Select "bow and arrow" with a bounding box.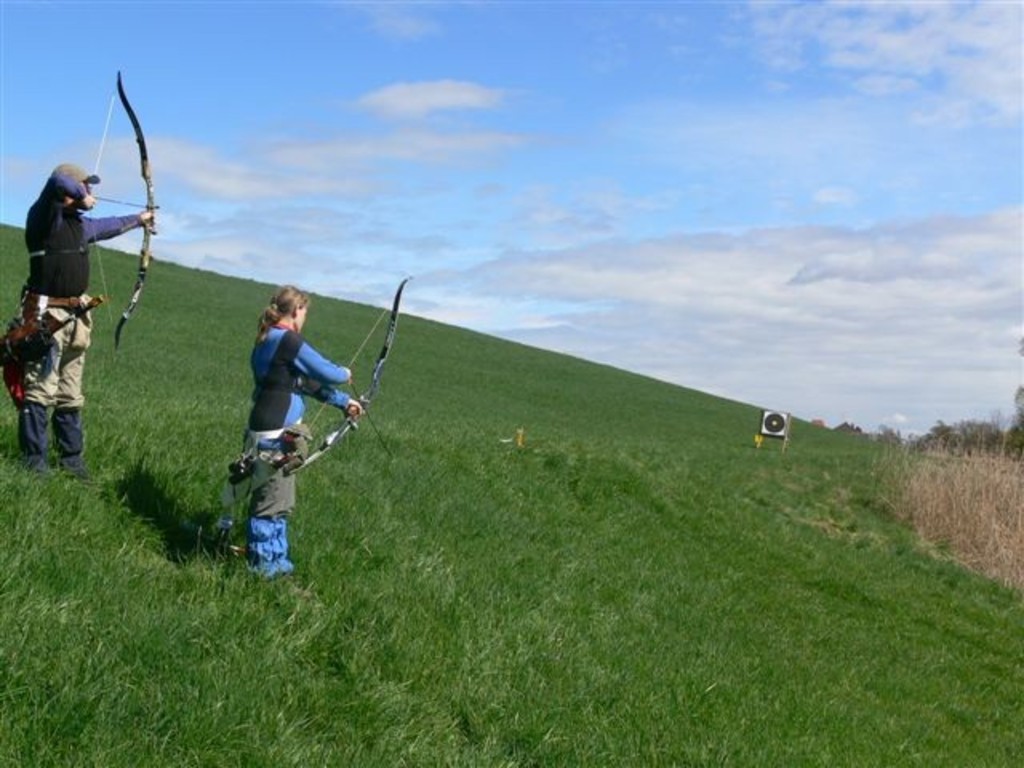
x1=277, y1=275, x2=408, y2=470.
